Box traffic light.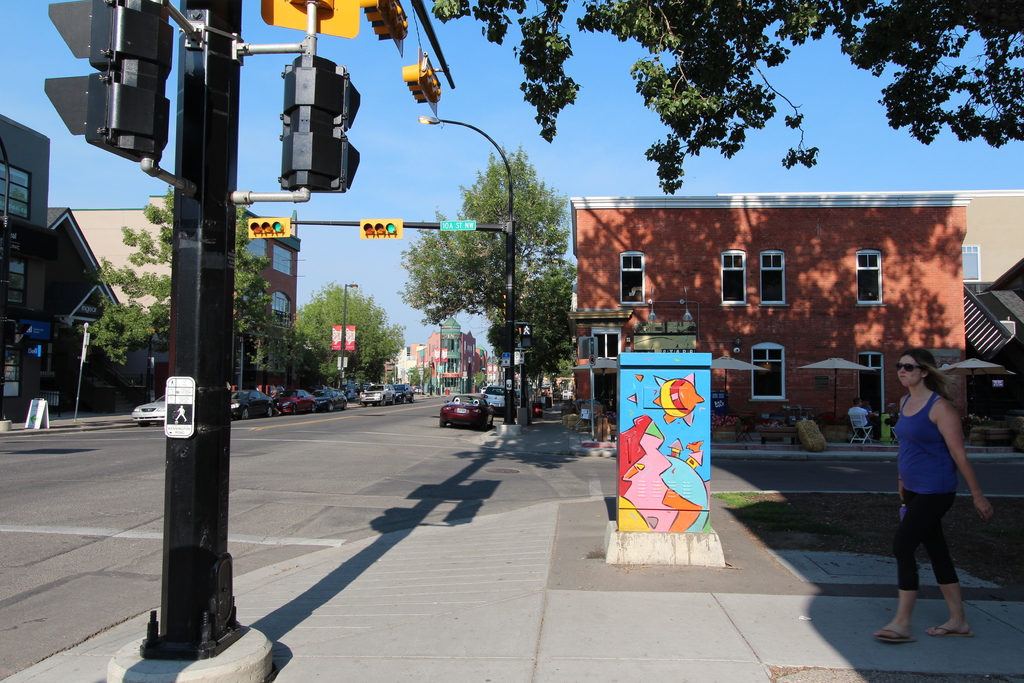
pyautogui.locateOnScreen(282, 51, 361, 201).
